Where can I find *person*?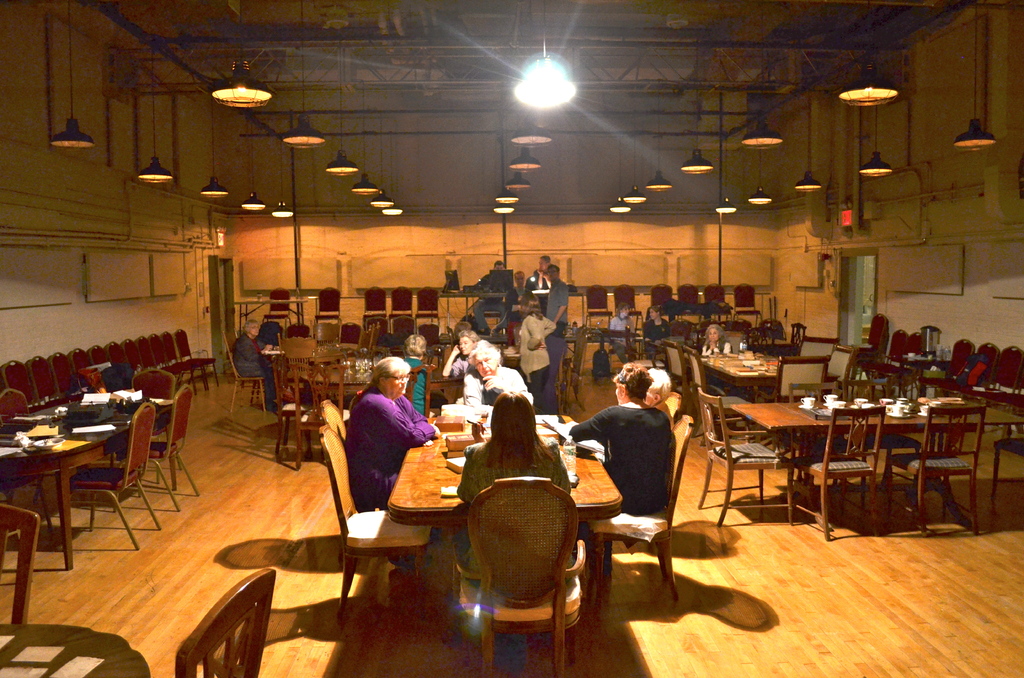
You can find it at Rect(449, 391, 570, 597).
